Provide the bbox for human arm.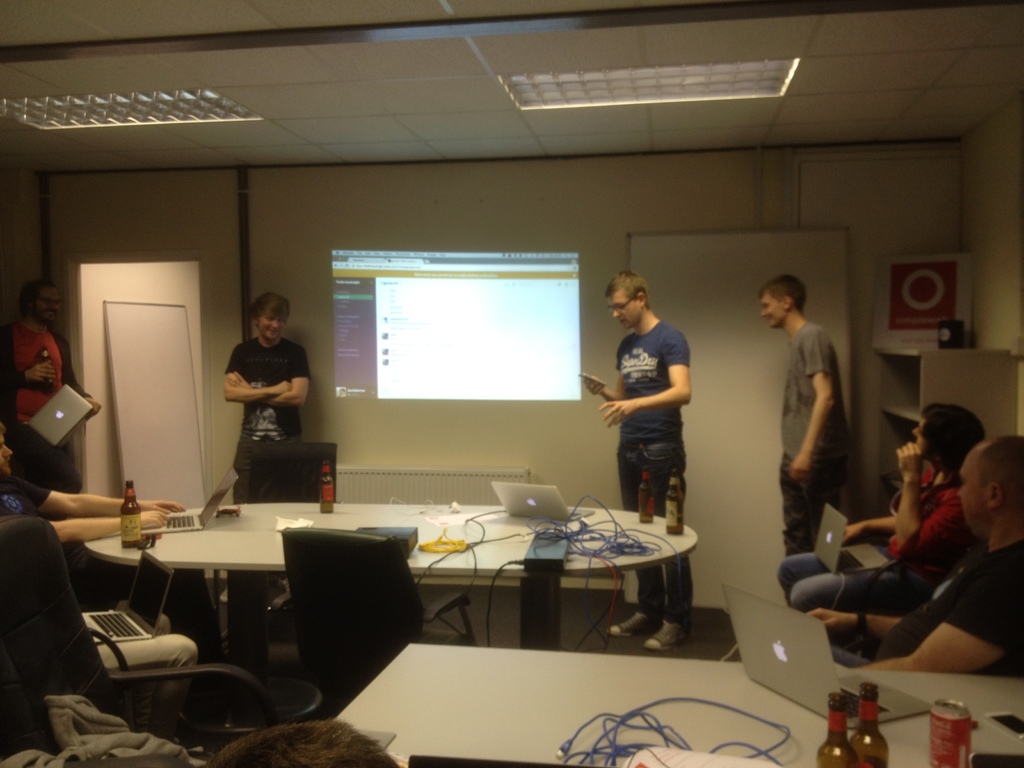
select_region(583, 341, 621, 401).
